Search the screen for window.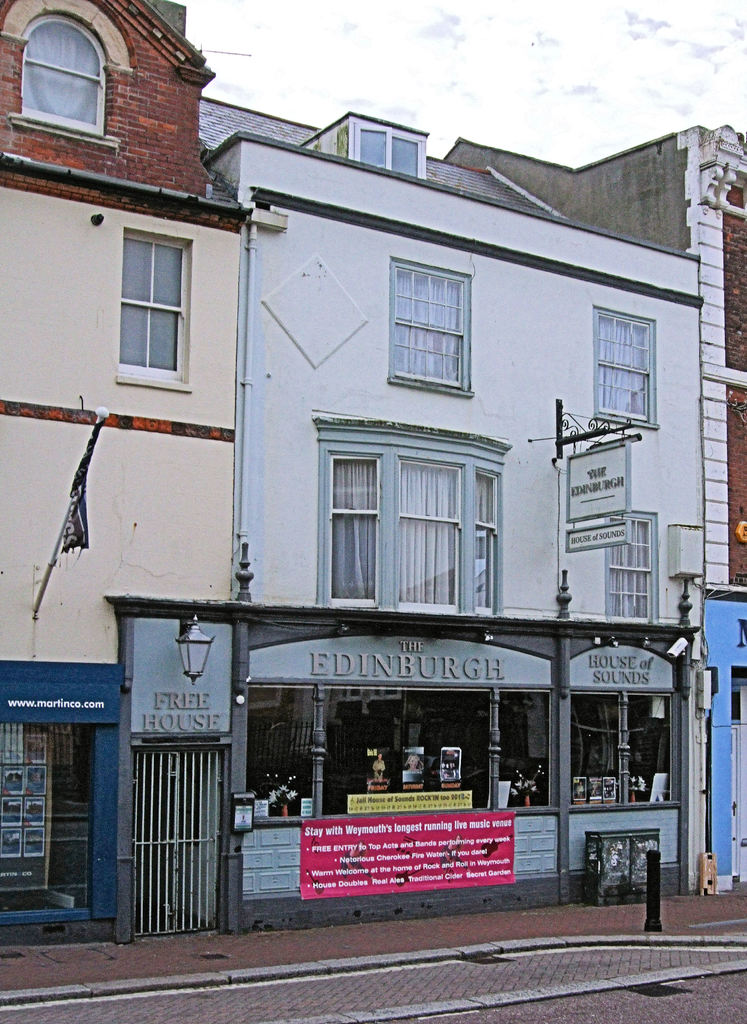
Found at <region>391, 255, 479, 397</region>.
